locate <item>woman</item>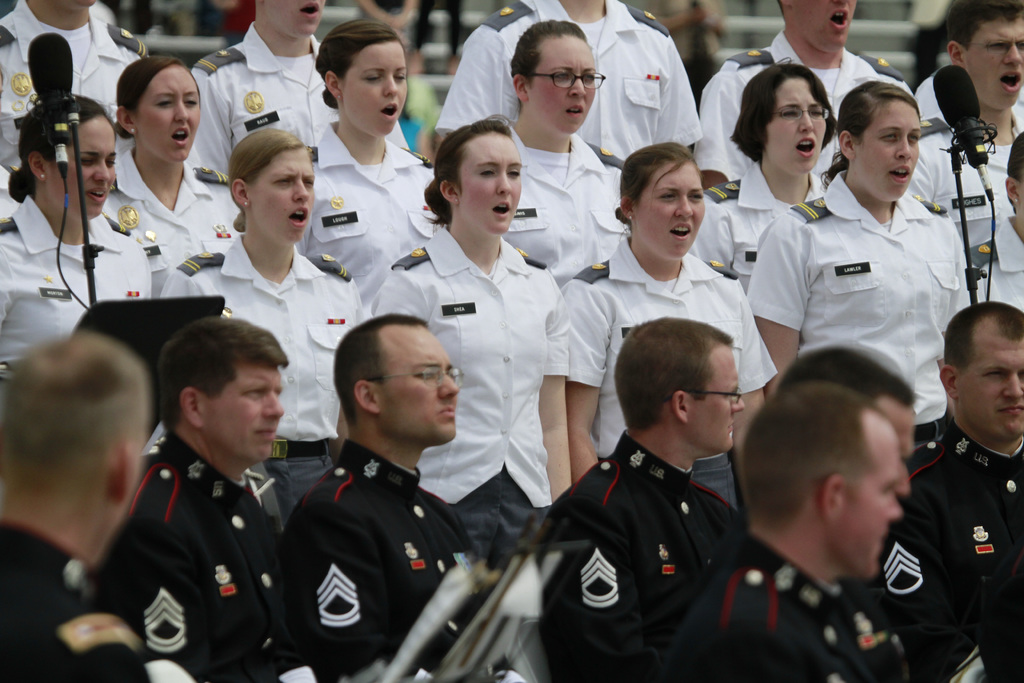
<bbox>222, 17, 435, 299</bbox>
